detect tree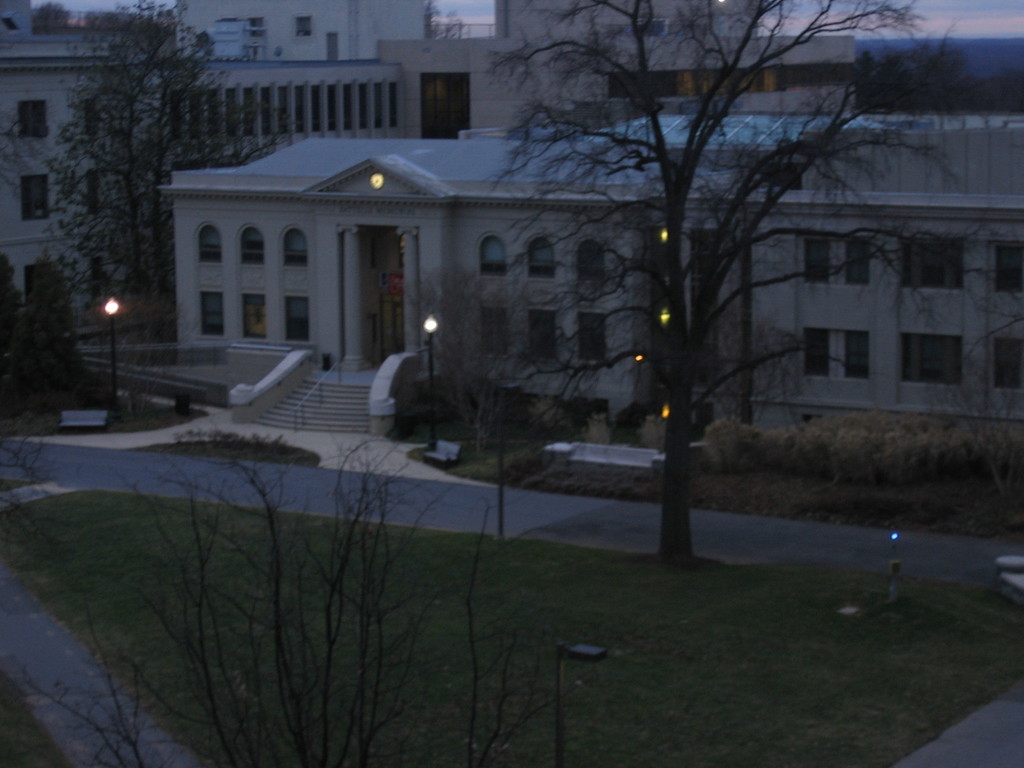
[0,0,298,348]
